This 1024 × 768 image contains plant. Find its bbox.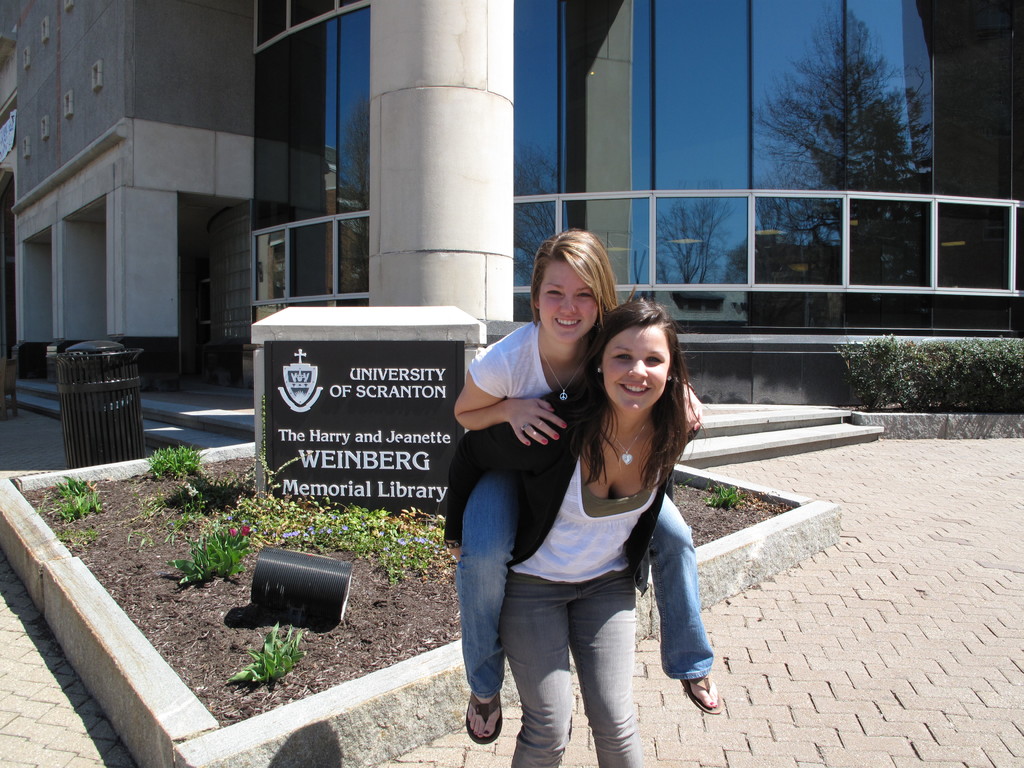
region(170, 531, 257, 584).
